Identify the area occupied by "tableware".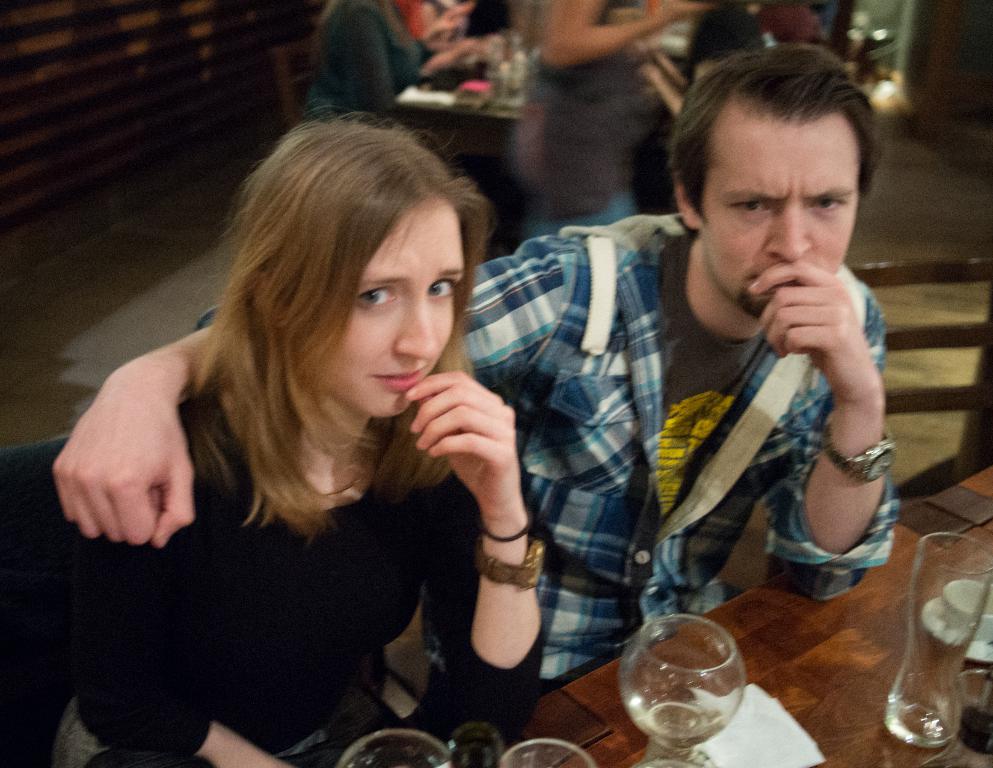
Area: 615, 613, 743, 767.
